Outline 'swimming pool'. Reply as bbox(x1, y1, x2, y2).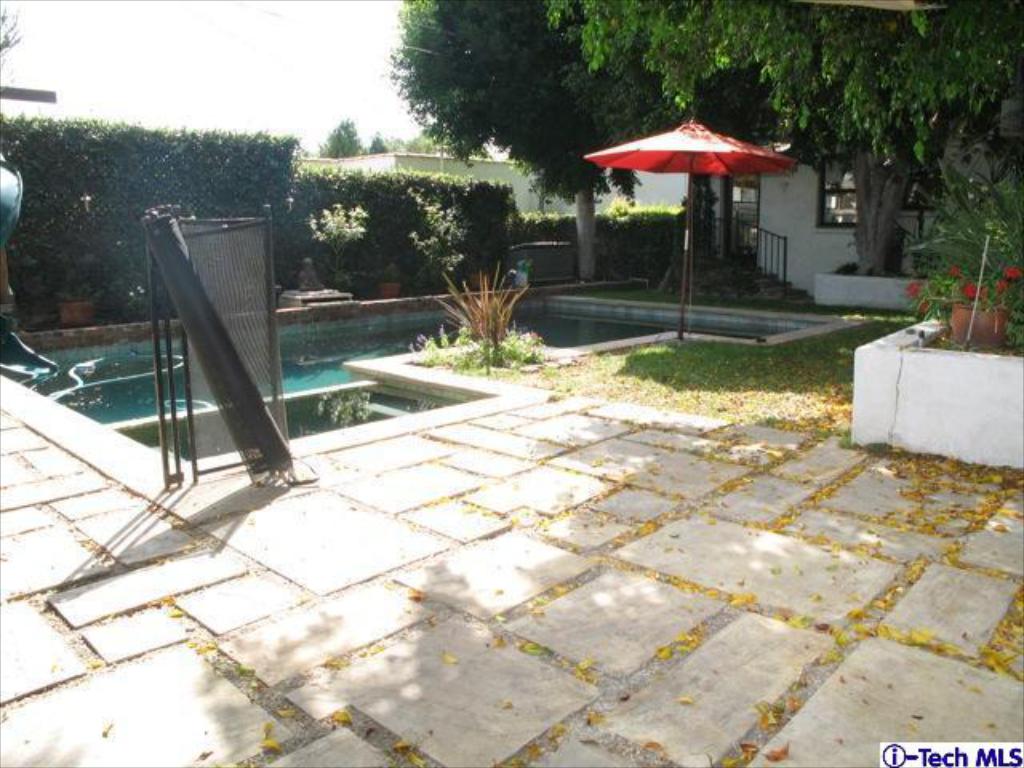
bbox(32, 307, 794, 424).
